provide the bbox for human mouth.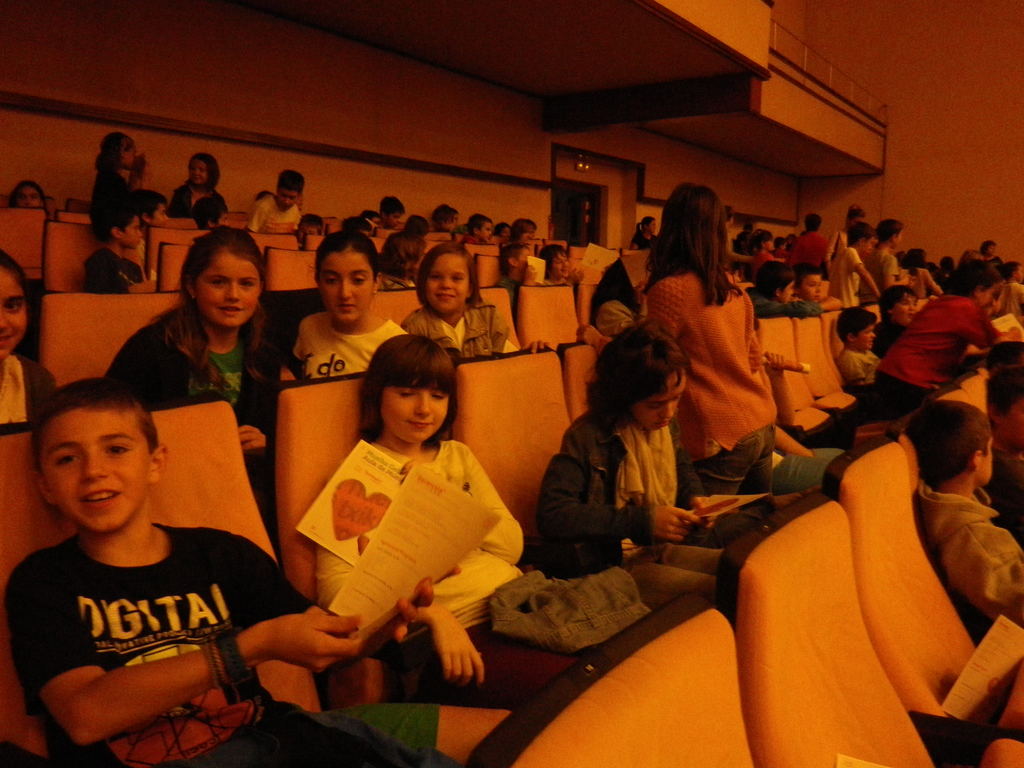
crop(409, 419, 429, 429).
